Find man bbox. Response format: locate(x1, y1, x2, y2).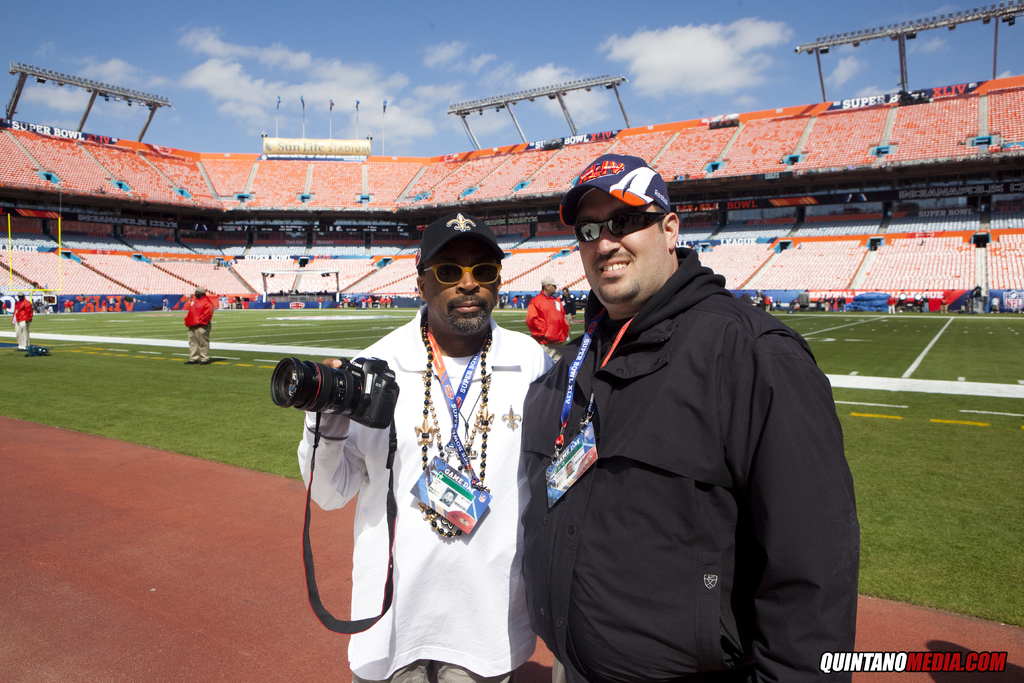
locate(525, 277, 570, 346).
